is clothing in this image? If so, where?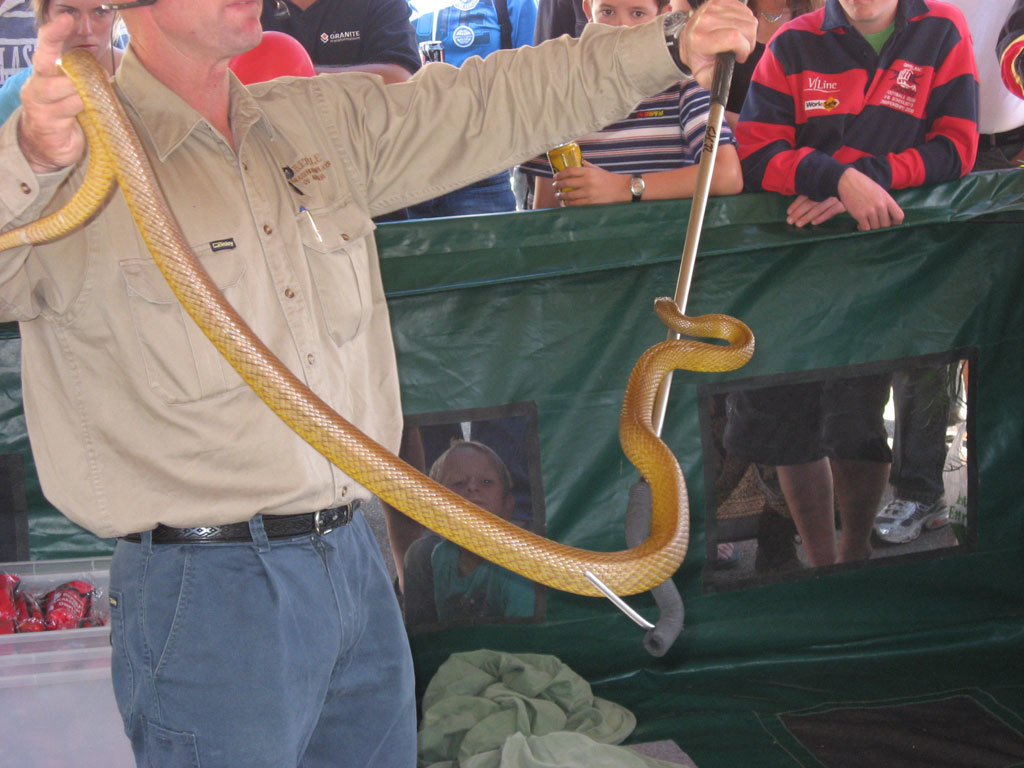
Yes, at {"left": 0, "top": 59, "right": 32, "bottom": 127}.
